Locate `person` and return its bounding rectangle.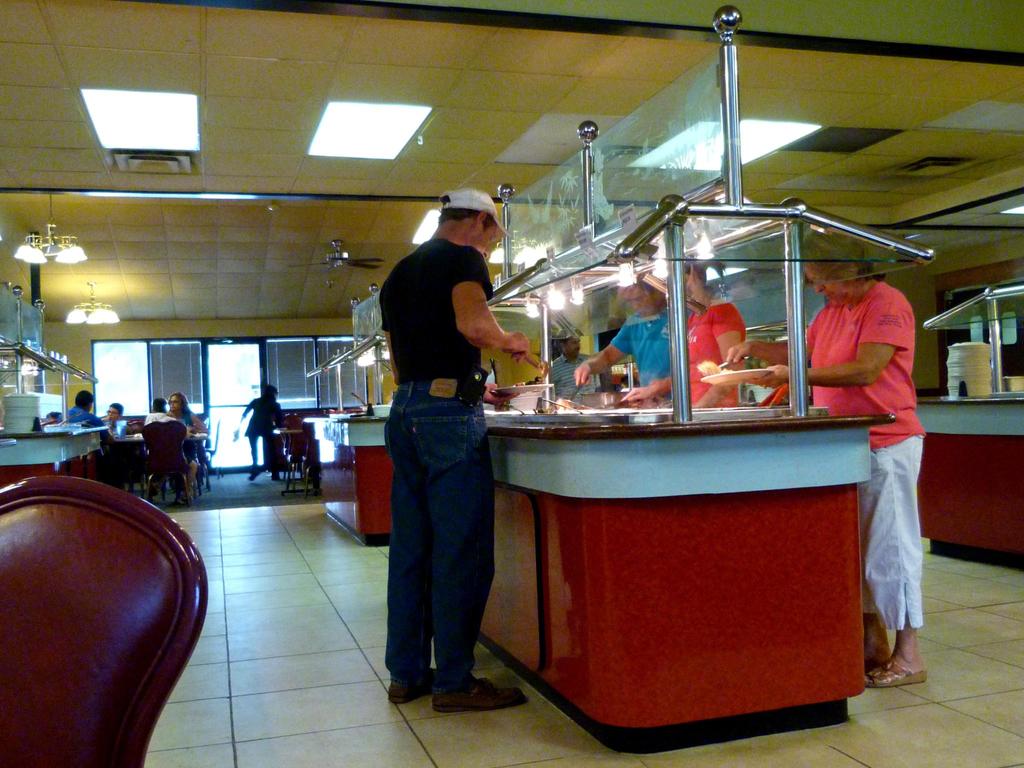
bbox=[168, 392, 209, 501].
